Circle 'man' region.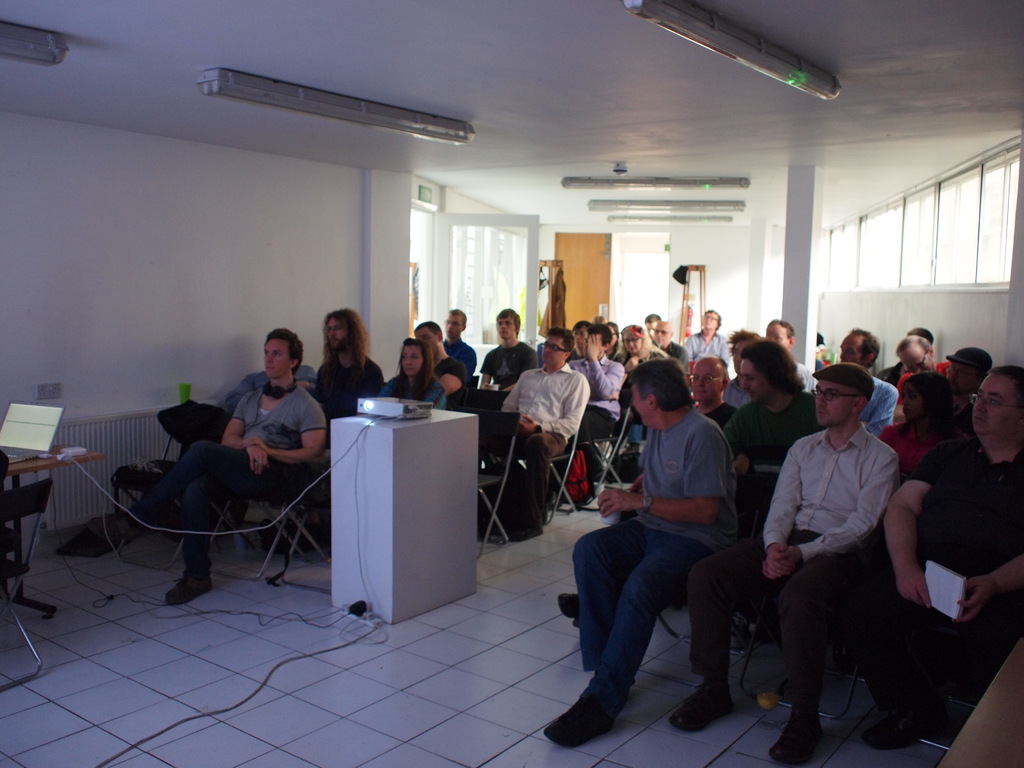
Region: [566, 319, 589, 376].
